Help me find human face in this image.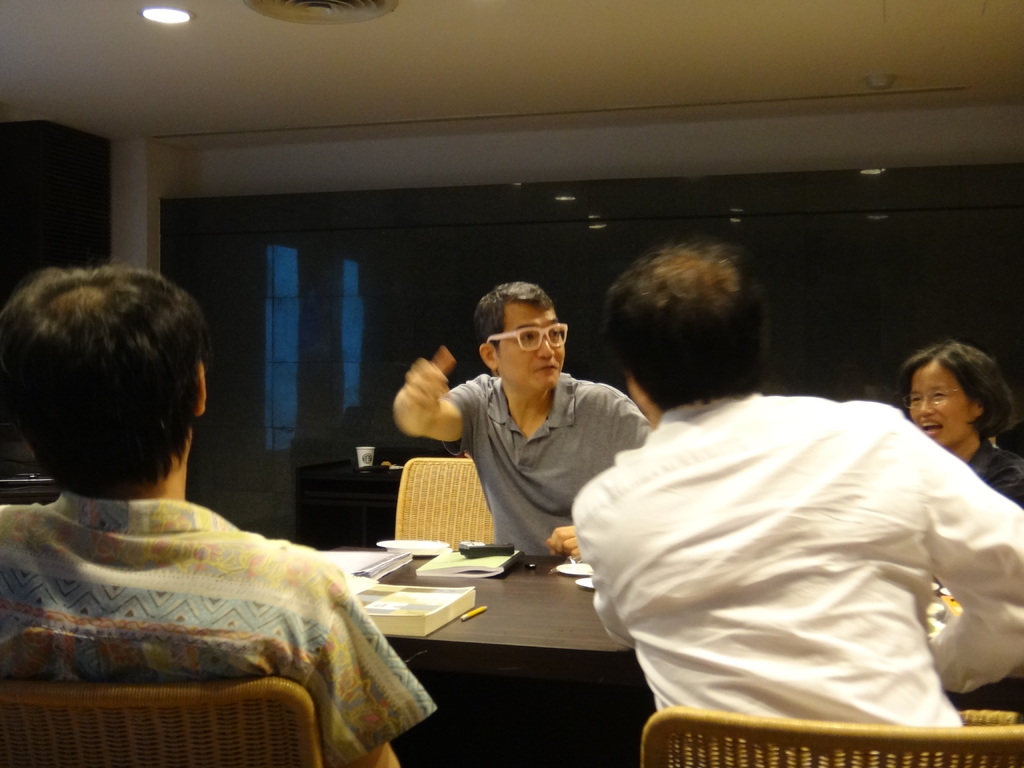
Found it: 496, 305, 566, 388.
